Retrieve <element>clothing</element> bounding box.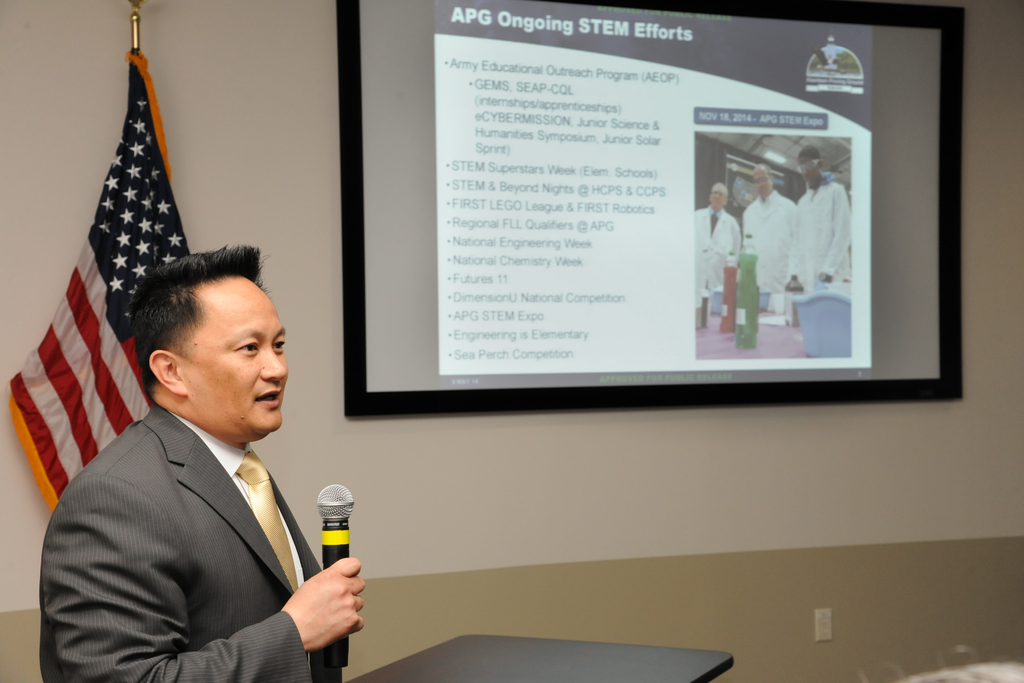
Bounding box: 696/210/737/327.
